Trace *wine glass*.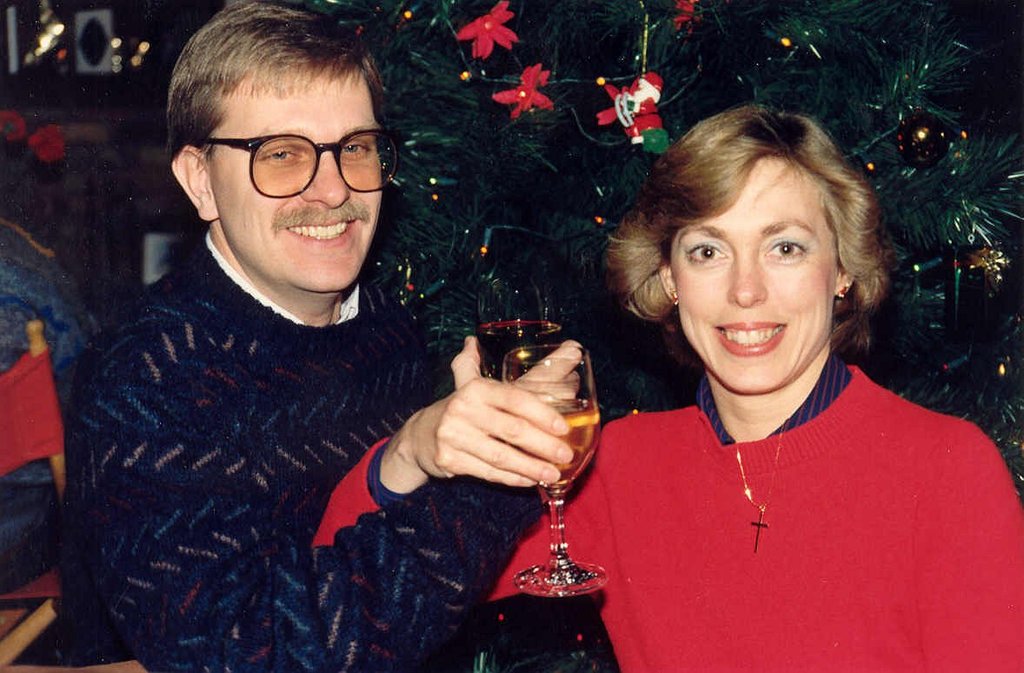
Traced to x1=477 y1=276 x2=566 y2=407.
